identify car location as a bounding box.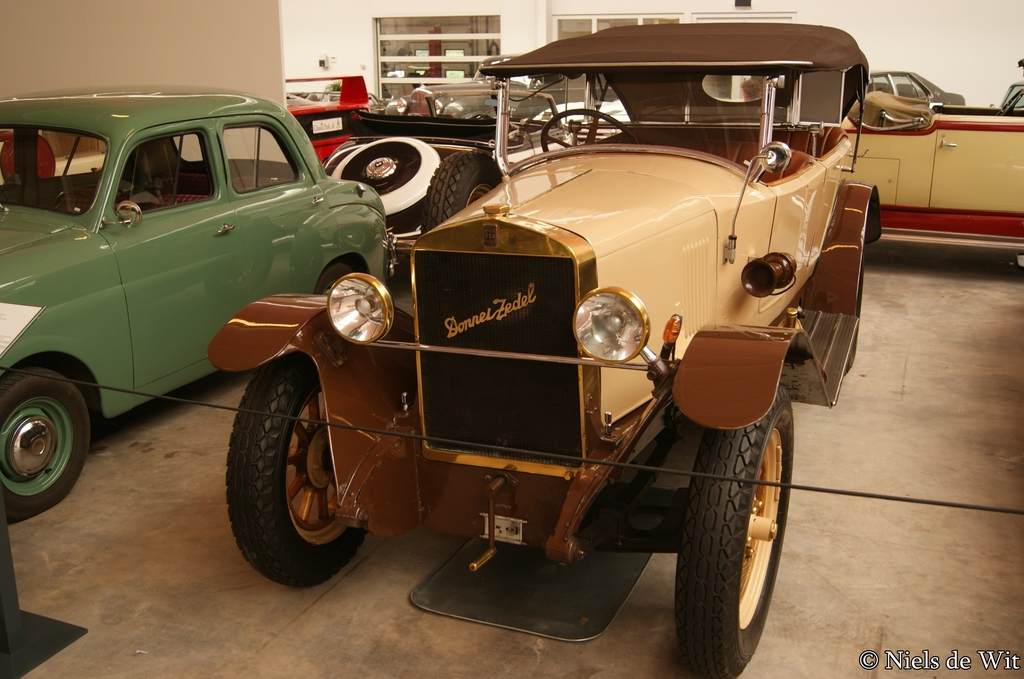
{"left": 316, "top": 83, "right": 566, "bottom": 231}.
